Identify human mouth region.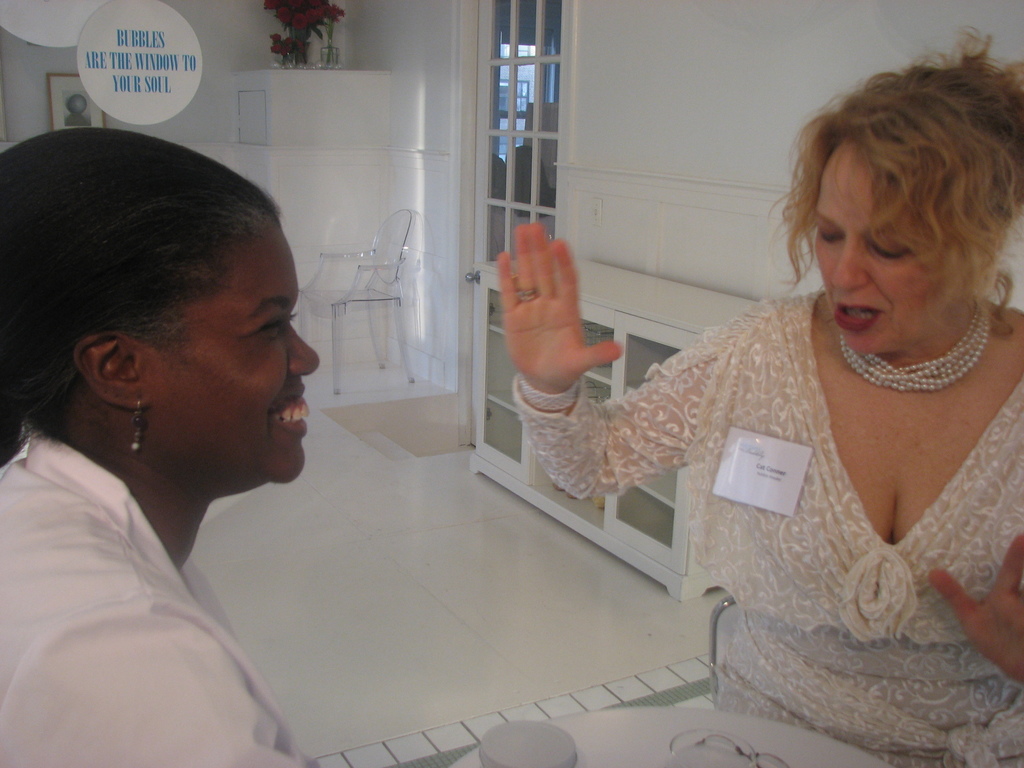
Region: 266, 383, 313, 443.
